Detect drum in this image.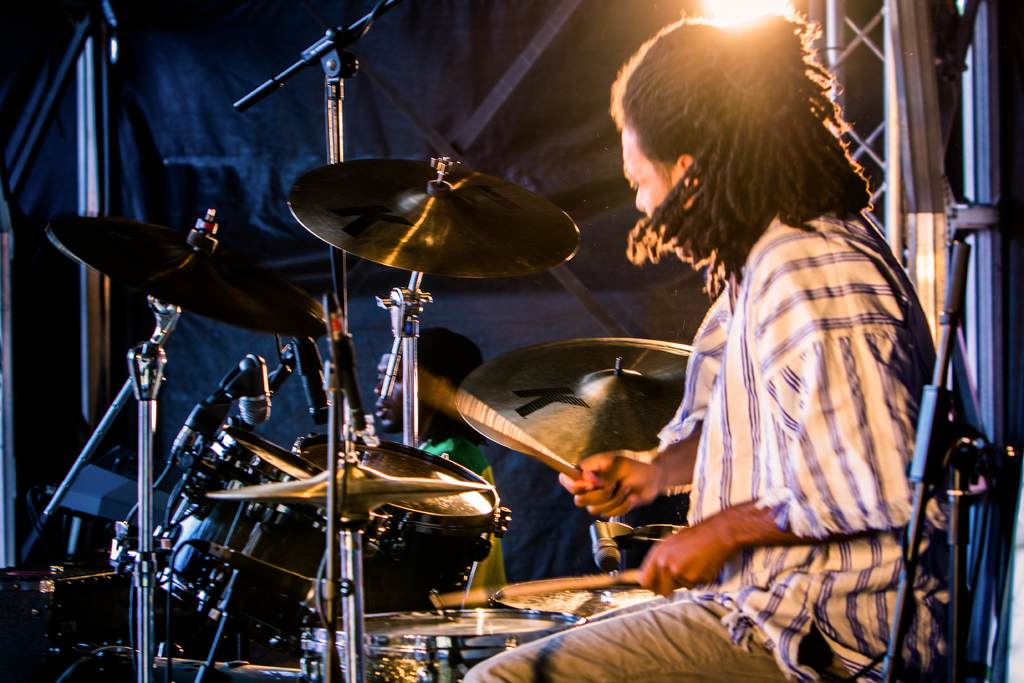
Detection: box=[301, 605, 585, 682].
